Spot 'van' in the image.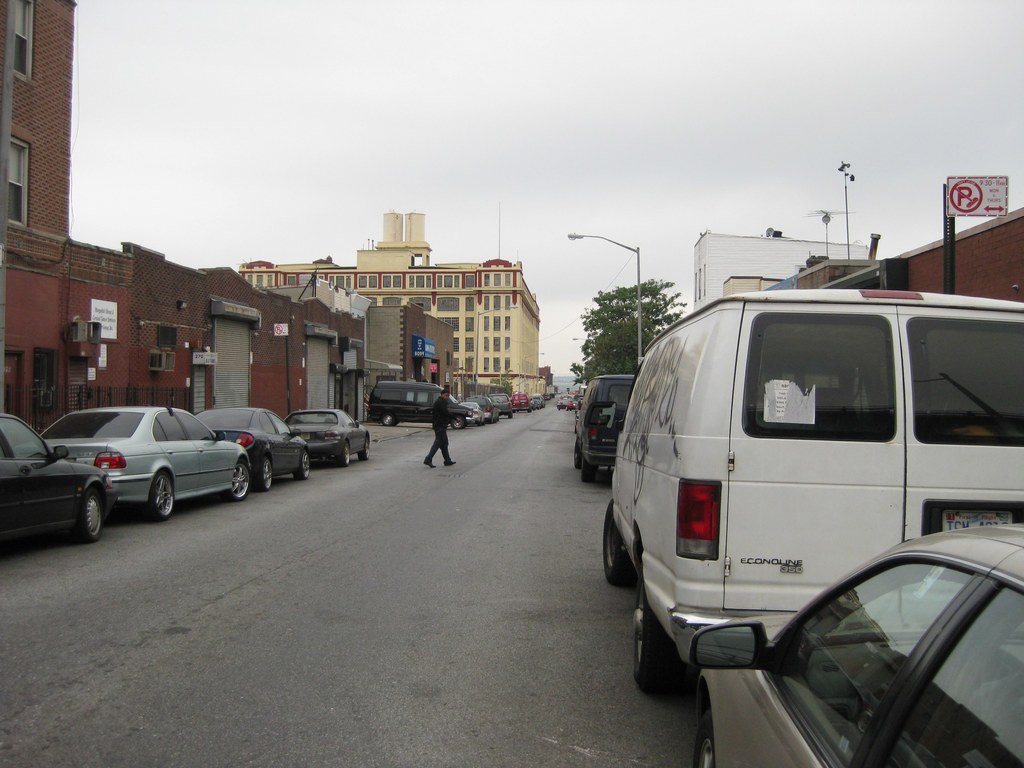
'van' found at bbox=[513, 393, 532, 413].
